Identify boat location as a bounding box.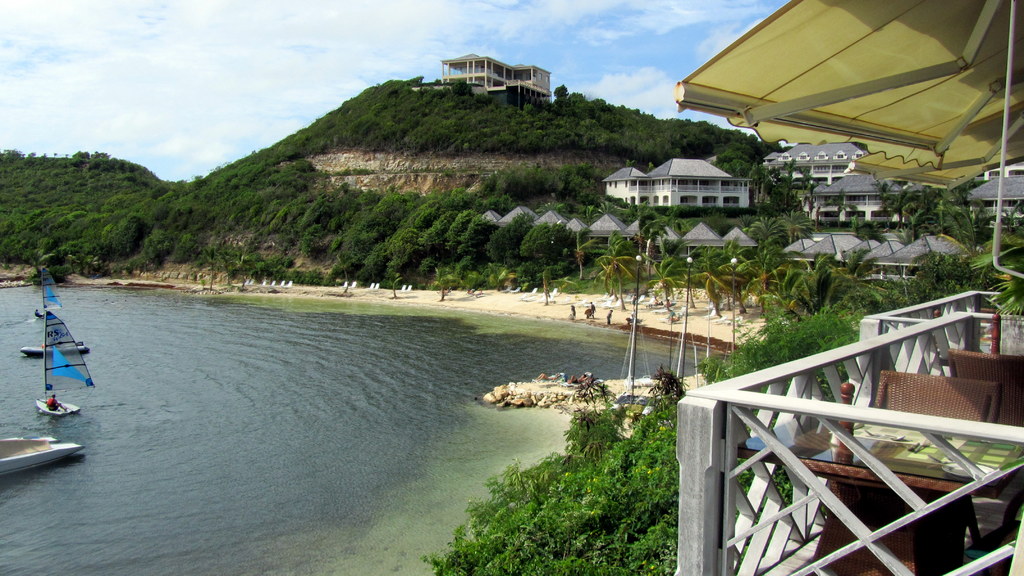
<region>18, 340, 90, 359</region>.
